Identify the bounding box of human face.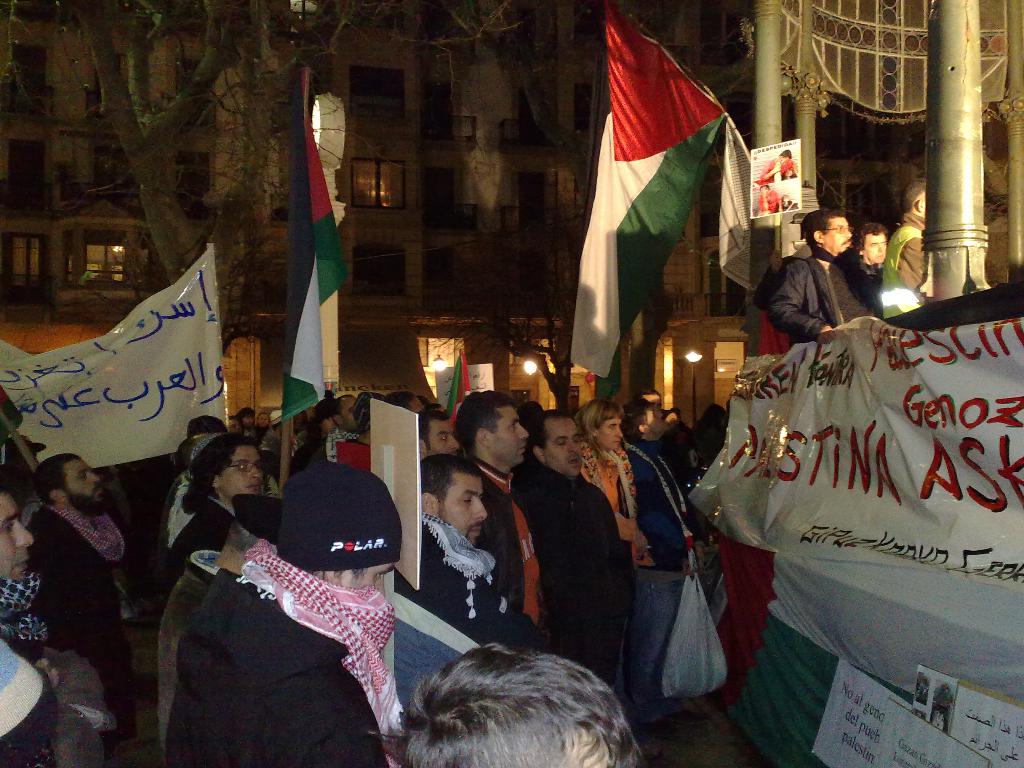
(595, 410, 621, 444).
